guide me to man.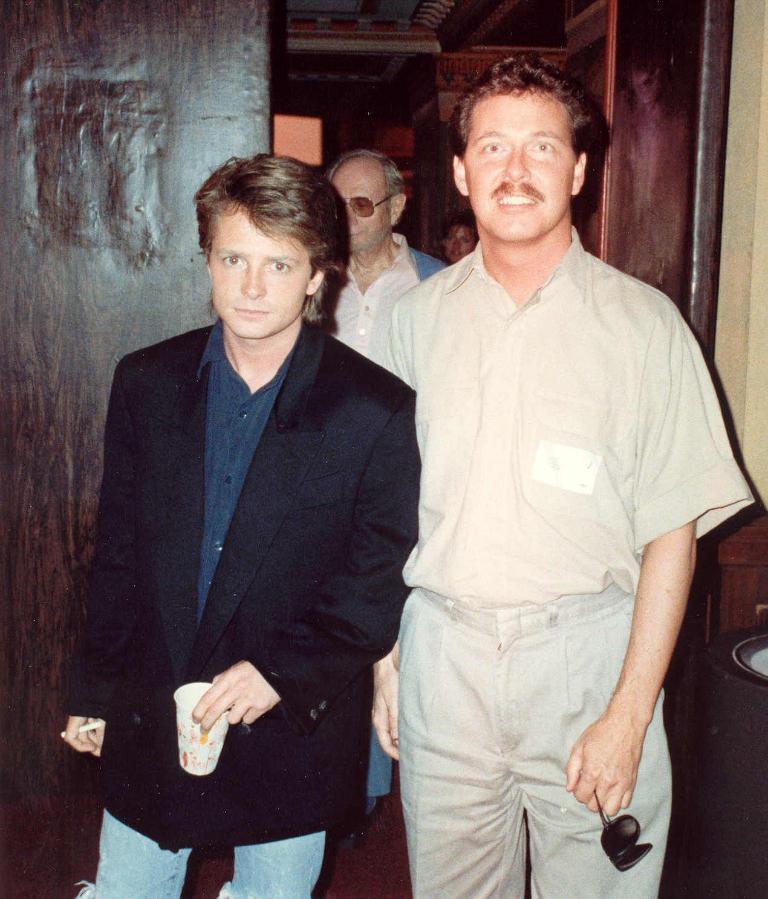
Guidance: BBox(307, 49, 762, 898).
